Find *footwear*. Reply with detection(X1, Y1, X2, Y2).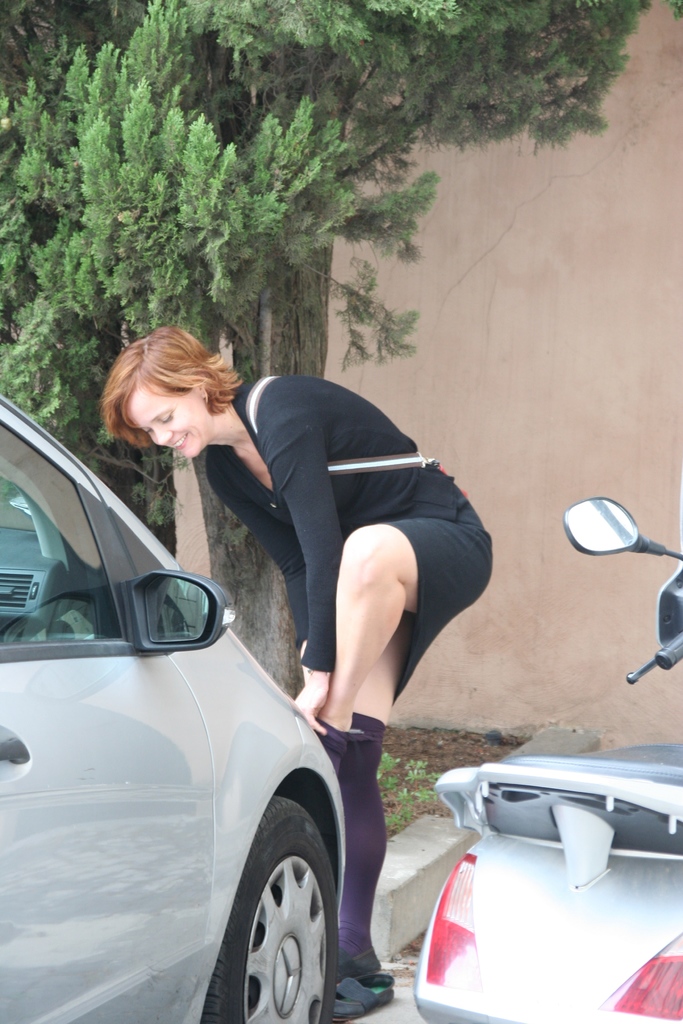
detection(340, 942, 387, 975).
